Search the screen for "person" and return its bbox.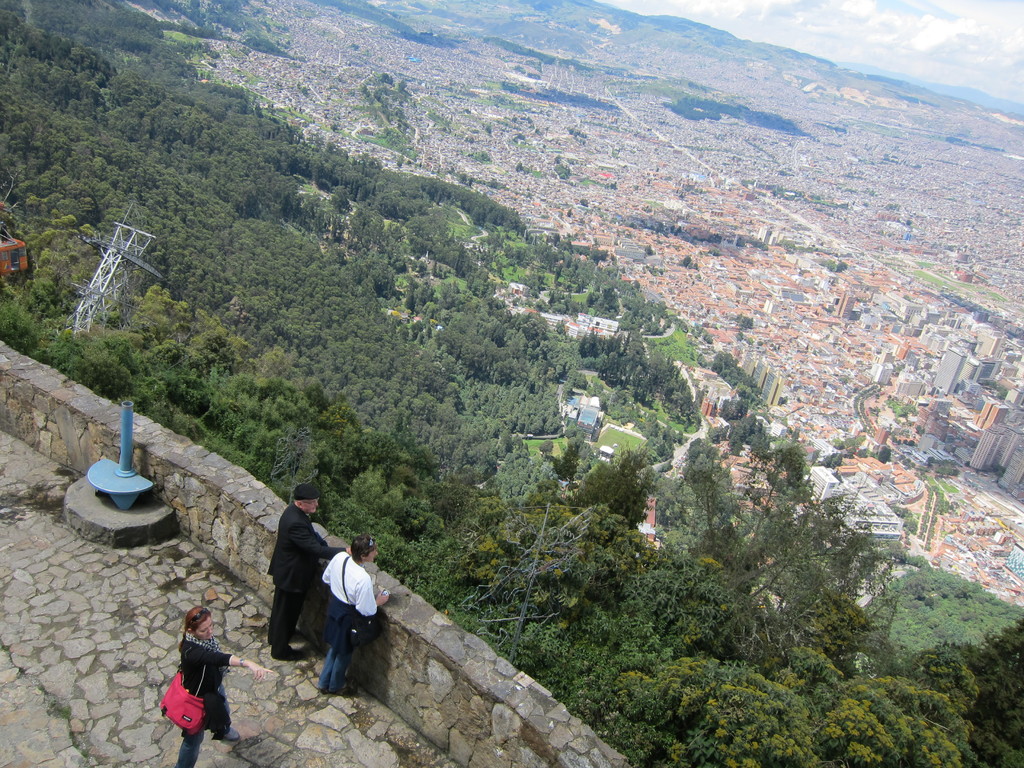
Found: (312,538,394,704).
